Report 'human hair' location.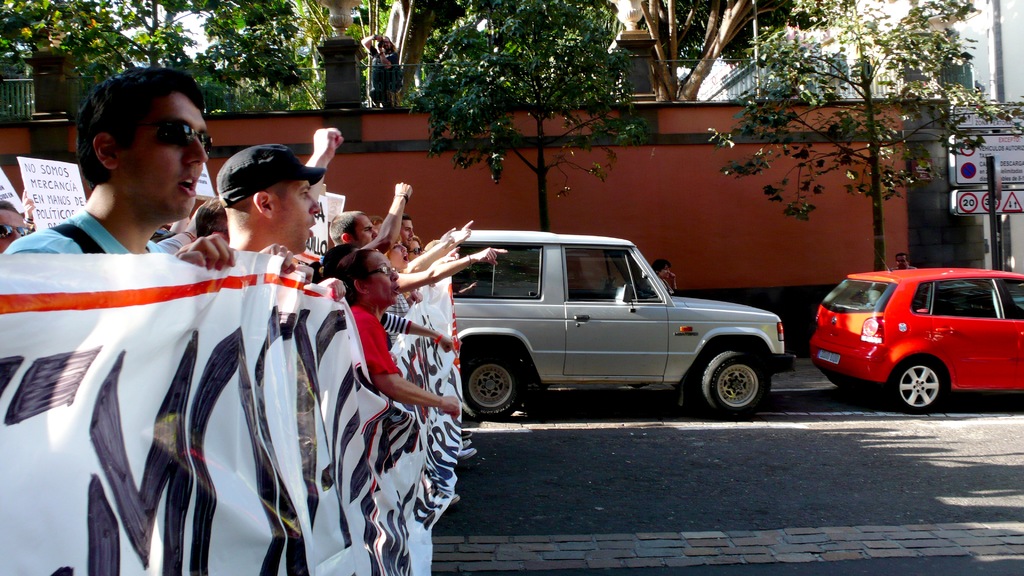
Report: detection(62, 67, 195, 201).
